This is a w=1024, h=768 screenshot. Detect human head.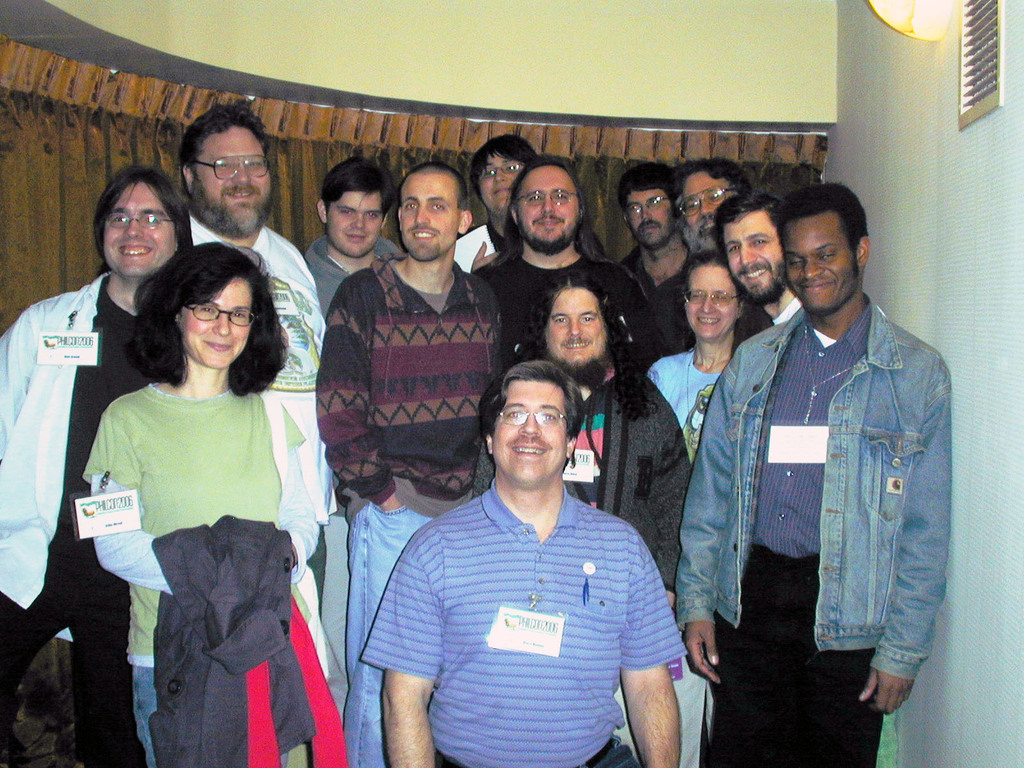
[148, 237, 273, 369].
